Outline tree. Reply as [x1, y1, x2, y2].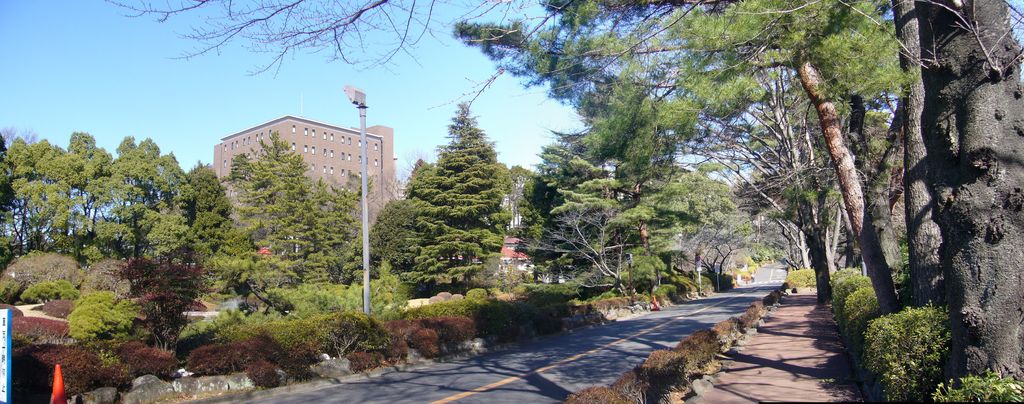
[667, 56, 895, 312].
